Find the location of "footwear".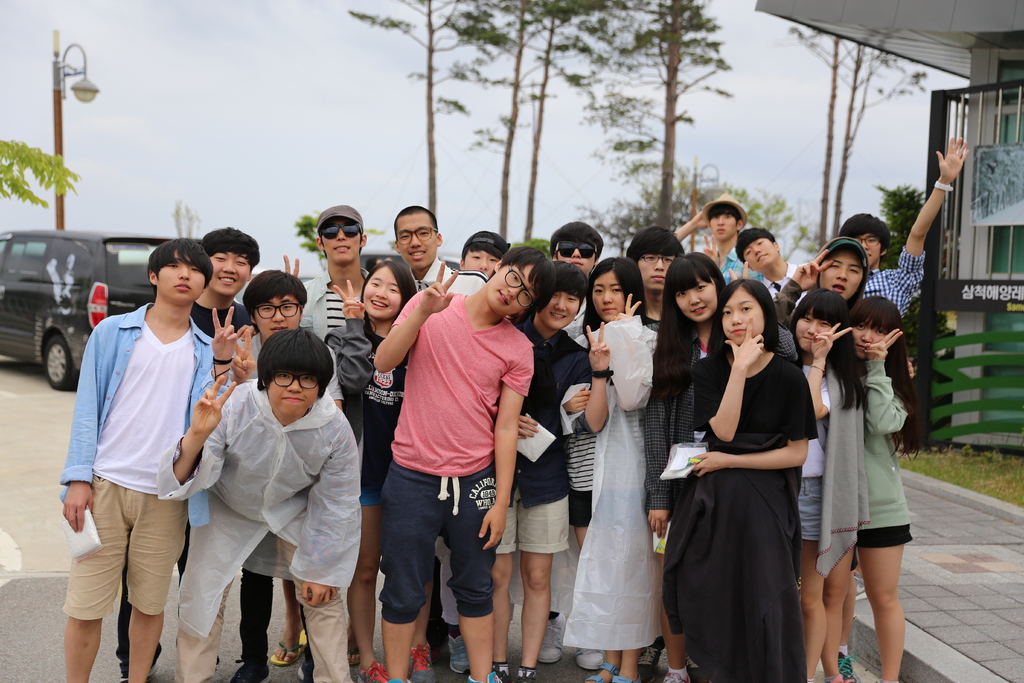
Location: 490,656,514,682.
